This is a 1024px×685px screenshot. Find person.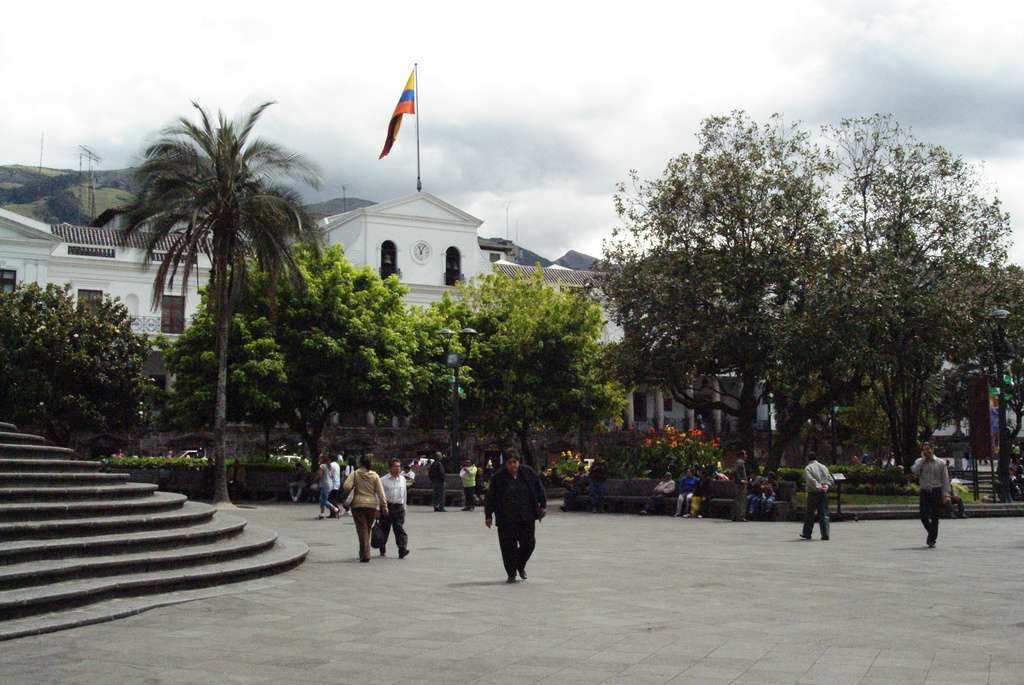
Bounding box: bbox=(733, 452, 760, 513).
